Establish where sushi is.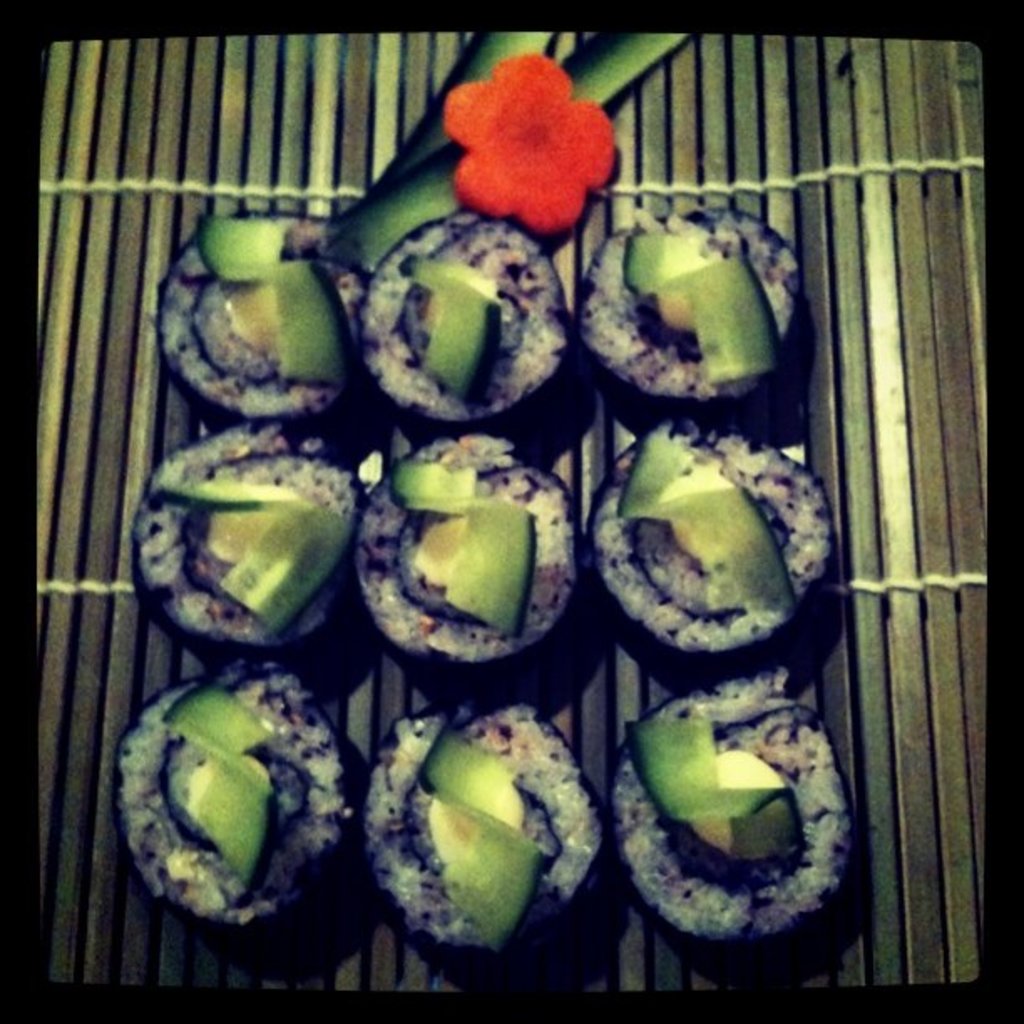
Established at 622/703/867/972.
